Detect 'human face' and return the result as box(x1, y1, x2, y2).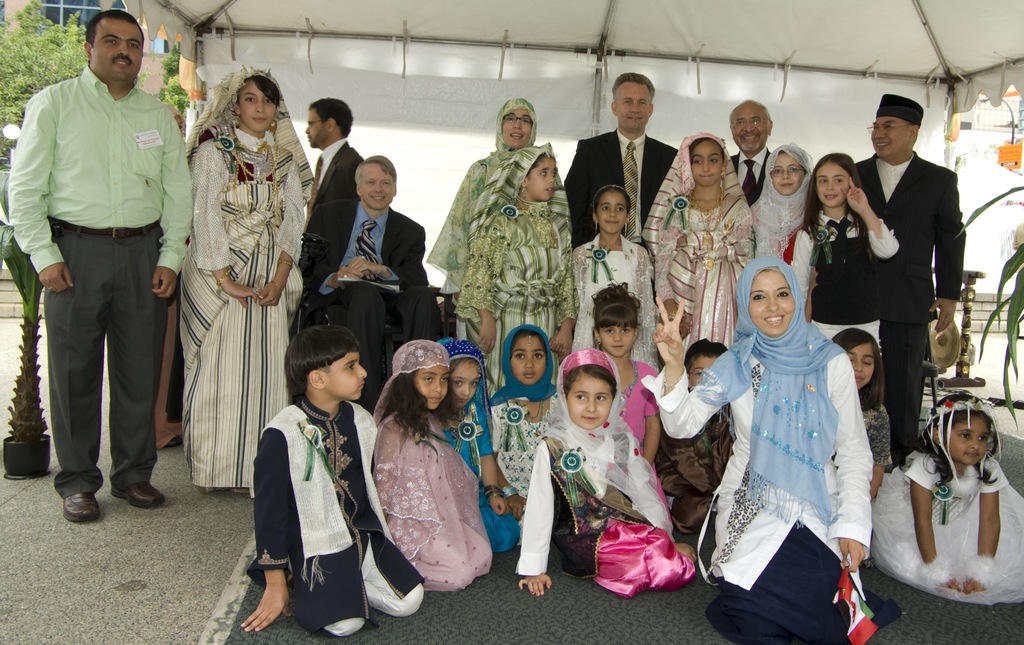
box(412, 359, 449, 410).
